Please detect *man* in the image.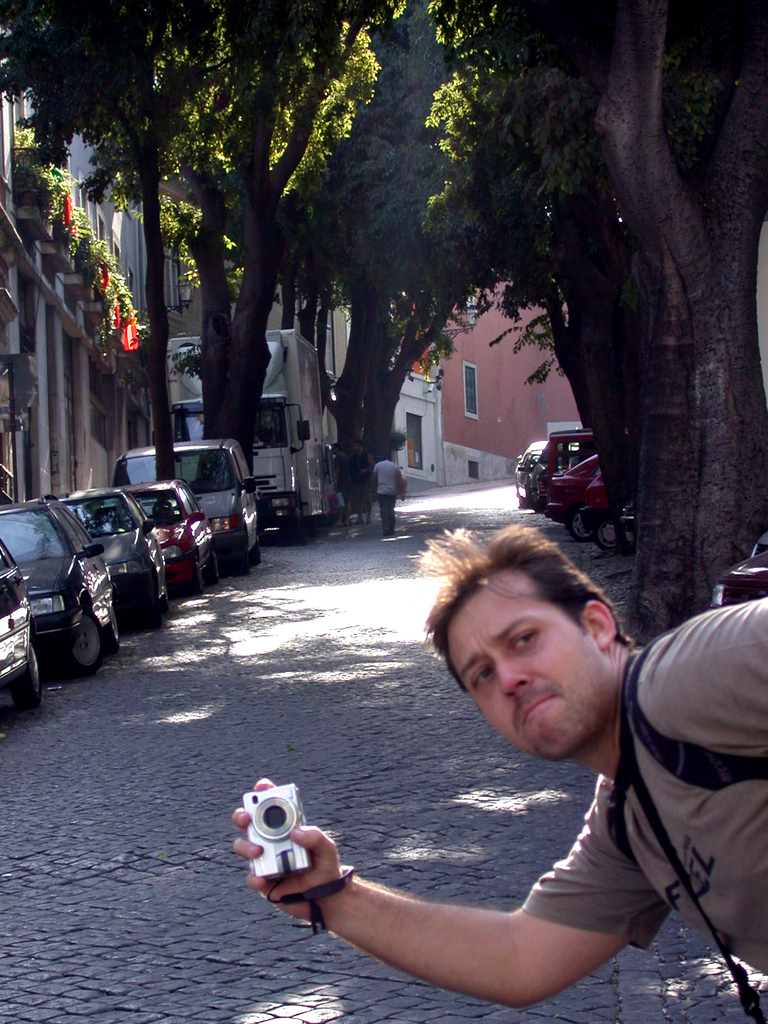
<region>349, 442, 374, 520</region>.
